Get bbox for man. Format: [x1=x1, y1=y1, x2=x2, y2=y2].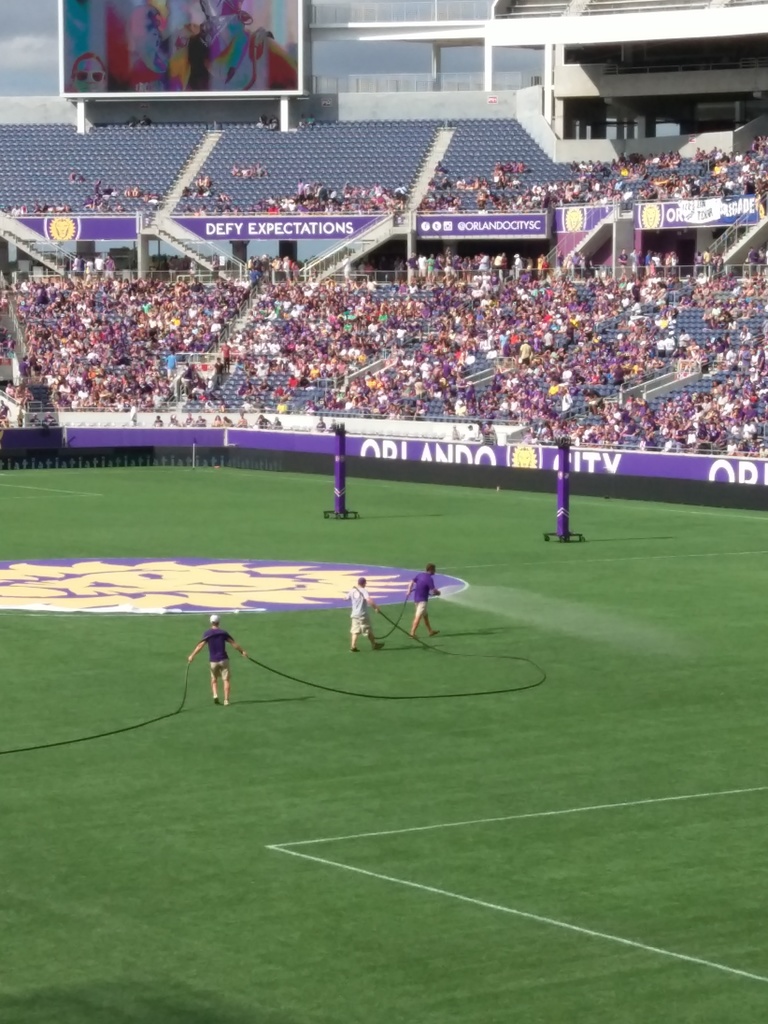
[x1=340, y1=575, x2=386, y2=653].
